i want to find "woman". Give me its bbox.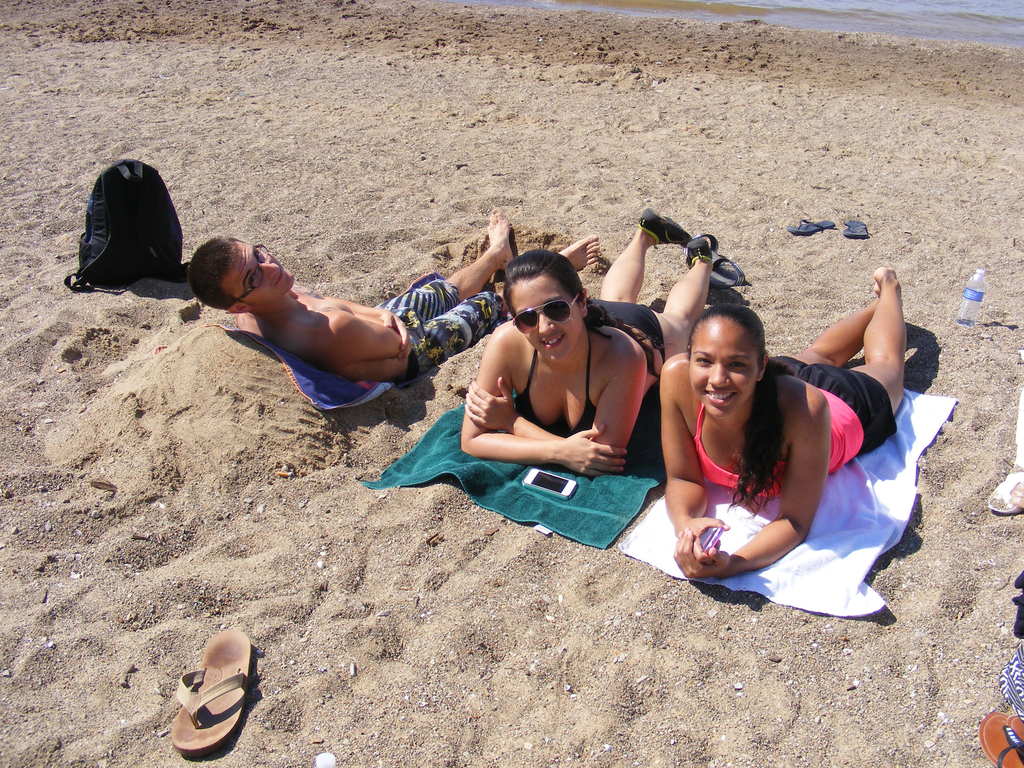
select_region(458, 204, 717, 482).
